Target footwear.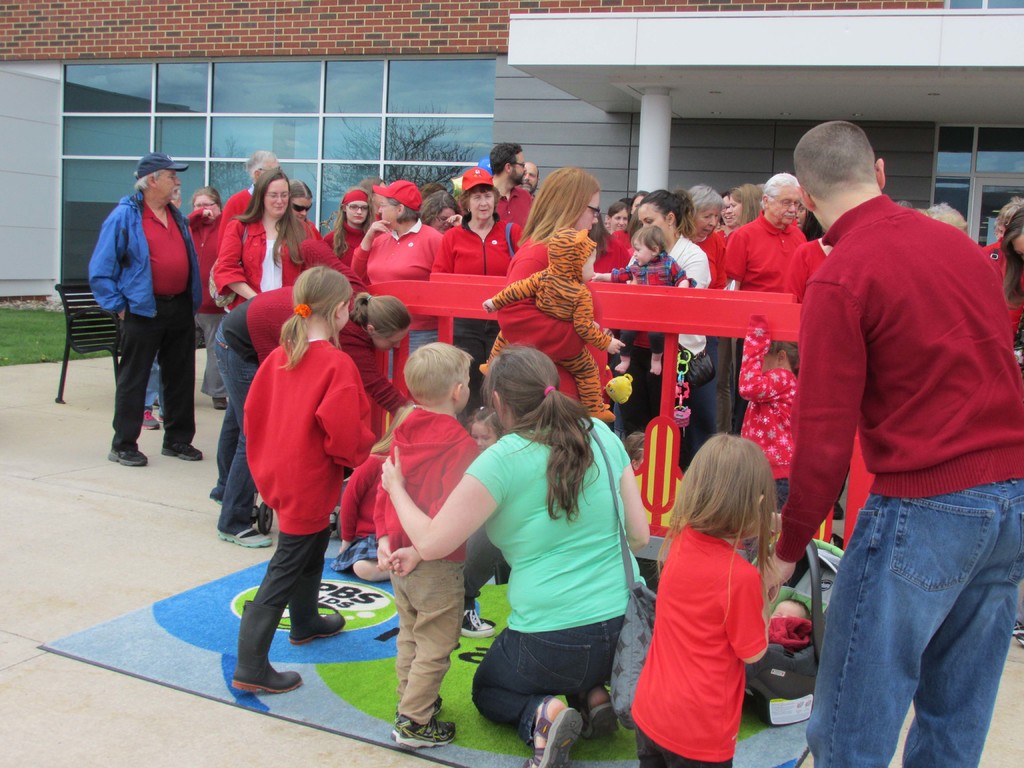
Target region: region(132, 404, 158, 429).
